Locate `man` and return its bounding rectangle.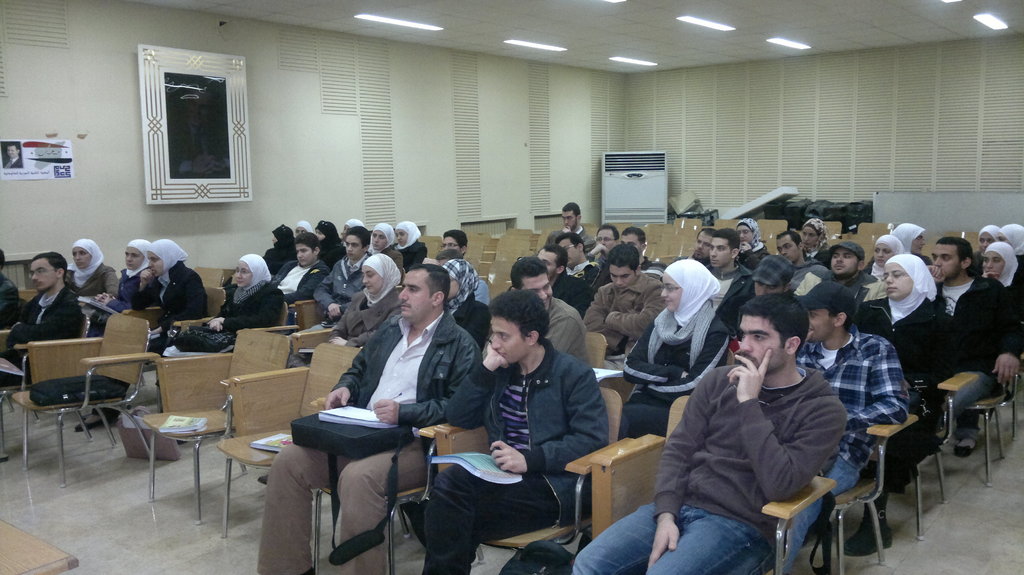
bbox=[787, 280, 913, 566].
